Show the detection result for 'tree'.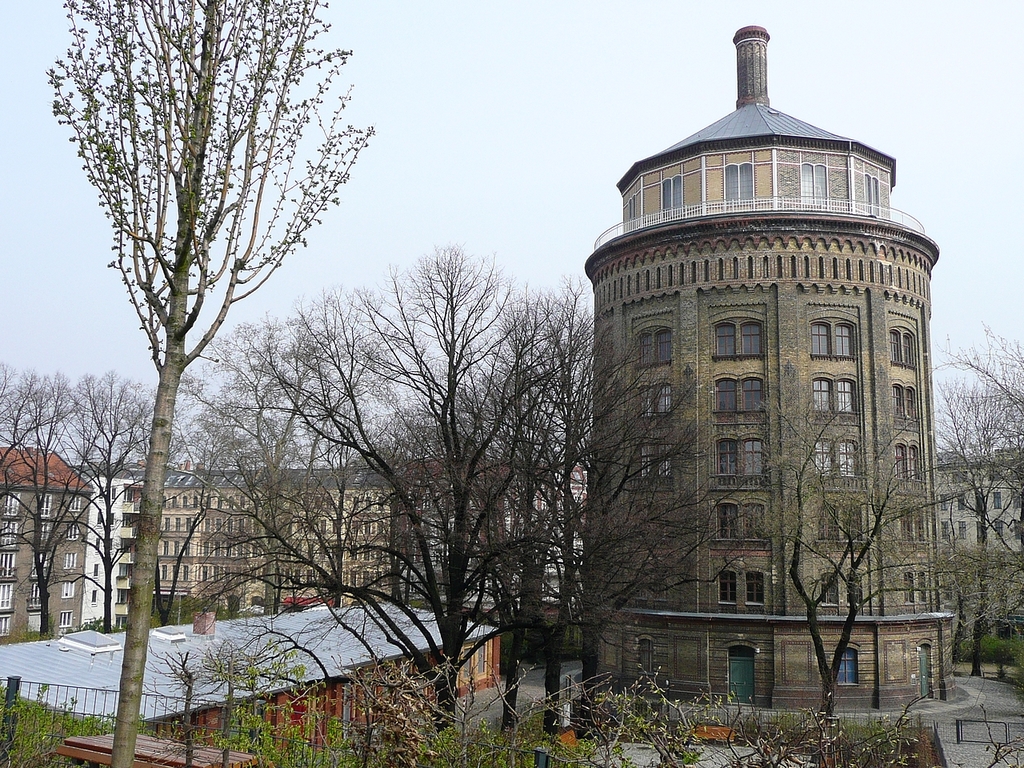
[0,362,113,636].
